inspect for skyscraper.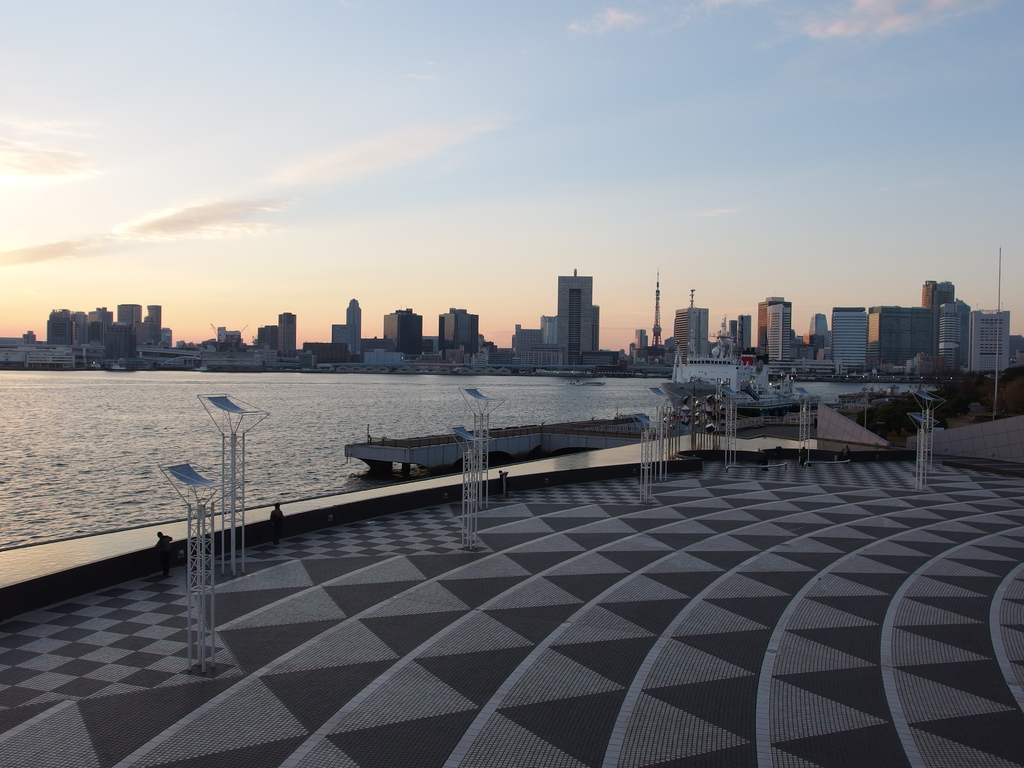
Inspection: <region>630, 329, 646, 348</region>.
